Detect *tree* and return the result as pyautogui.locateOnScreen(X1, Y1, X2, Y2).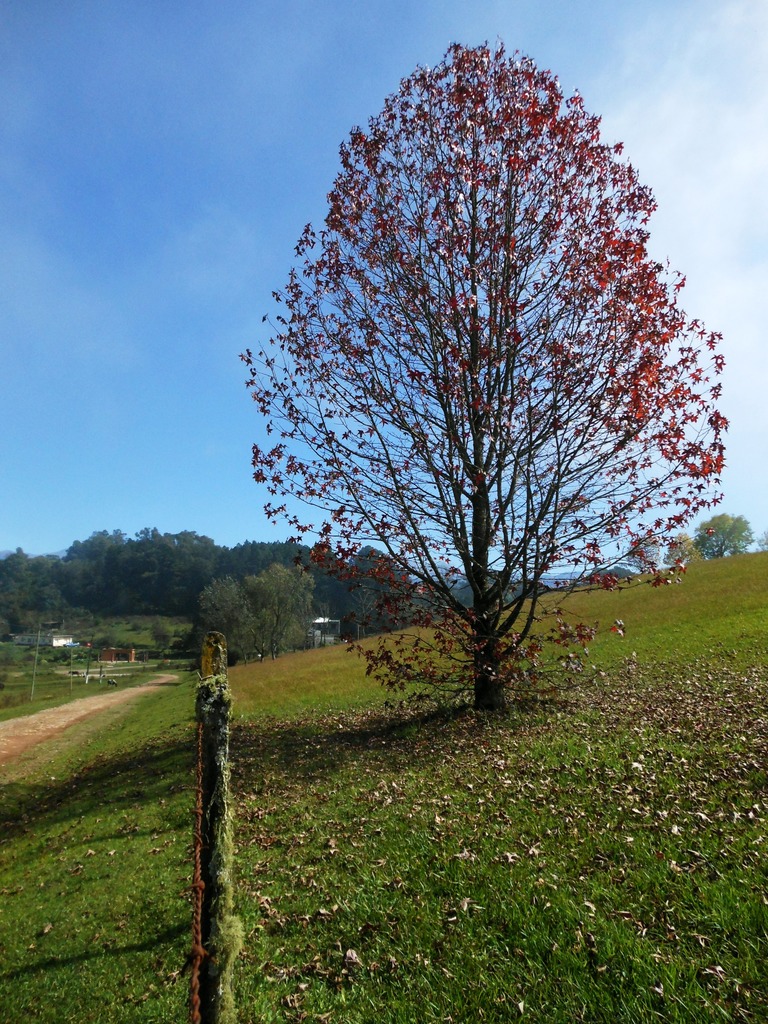
pyautogui.locateOnScreen(196, 564, 312, 659).
